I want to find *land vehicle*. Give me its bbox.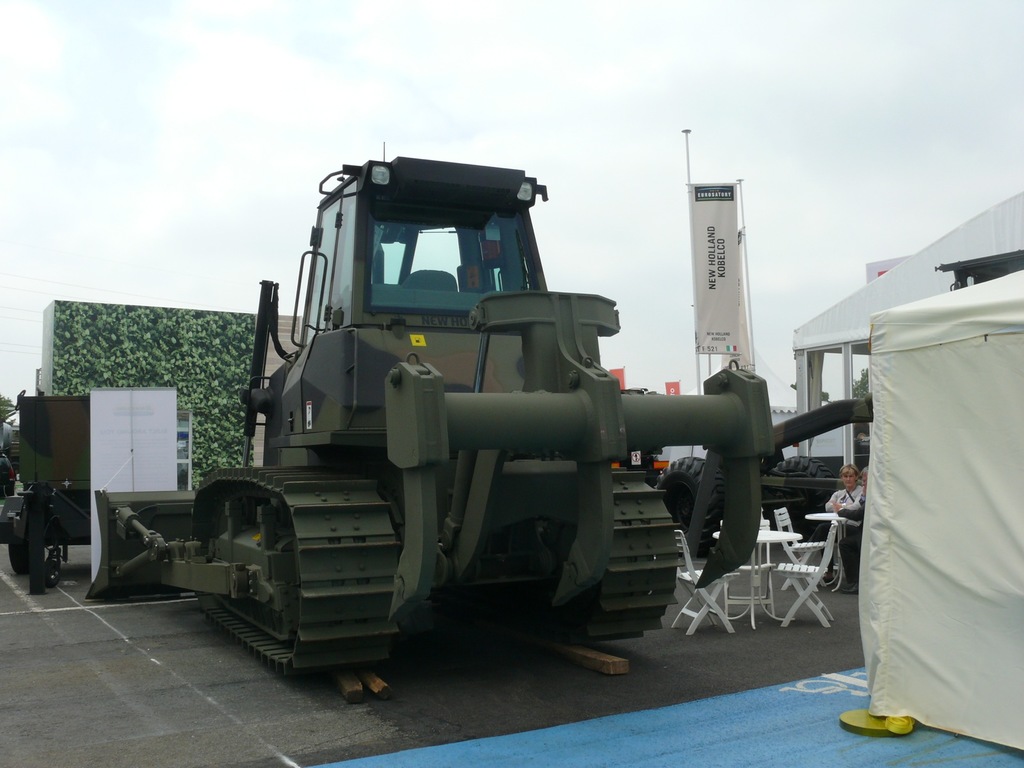
region(655, 455, 846, 556).
